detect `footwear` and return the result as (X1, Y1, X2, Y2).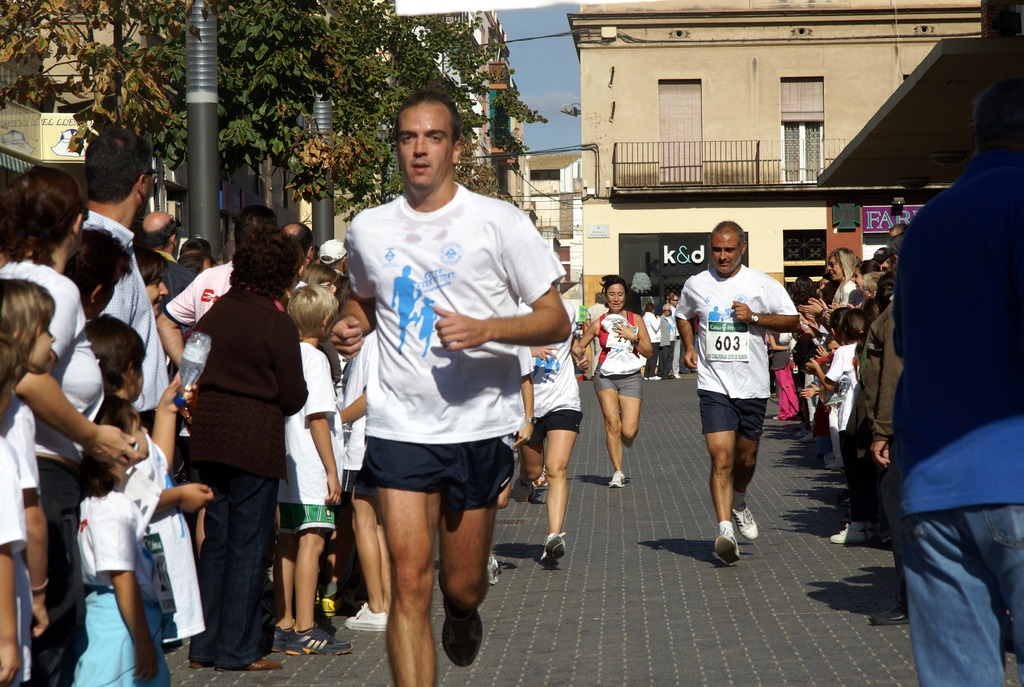
(491, 556, 502, 582).
